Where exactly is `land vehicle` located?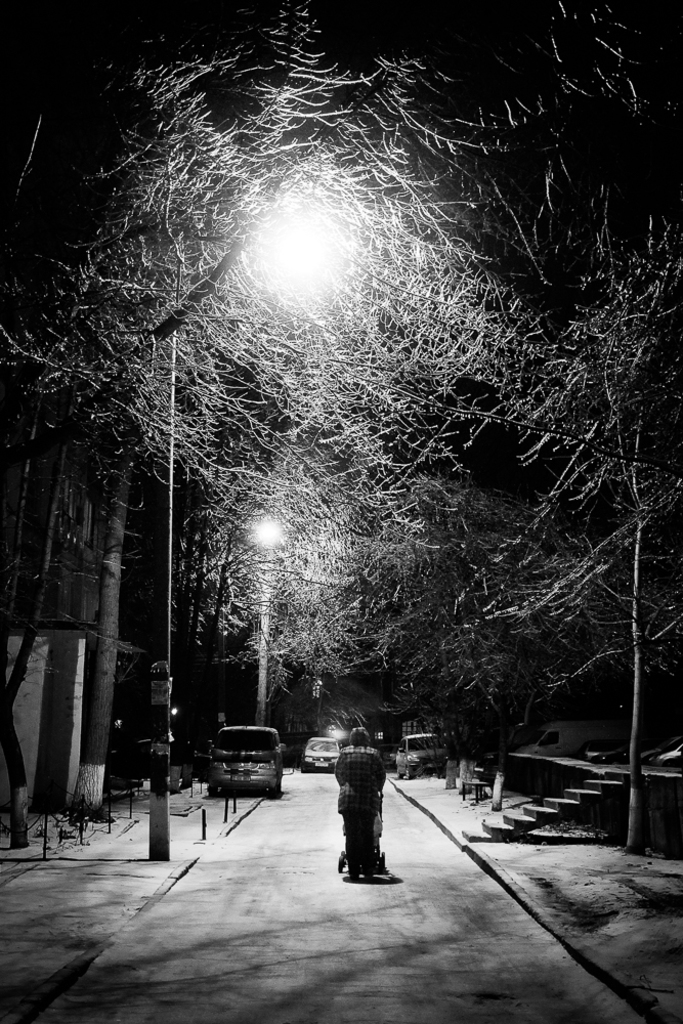
Its bounding box is left=300, top=732, right=337, bottom=773.
